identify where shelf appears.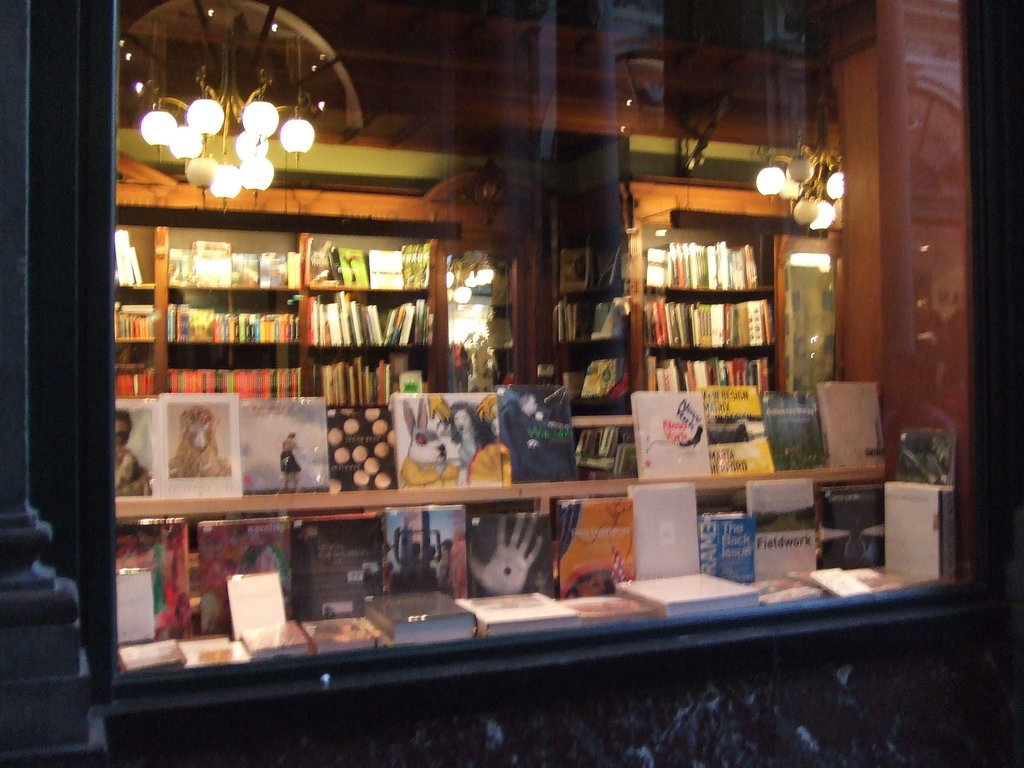
Appears at rect(115, 172, 529, 406).
